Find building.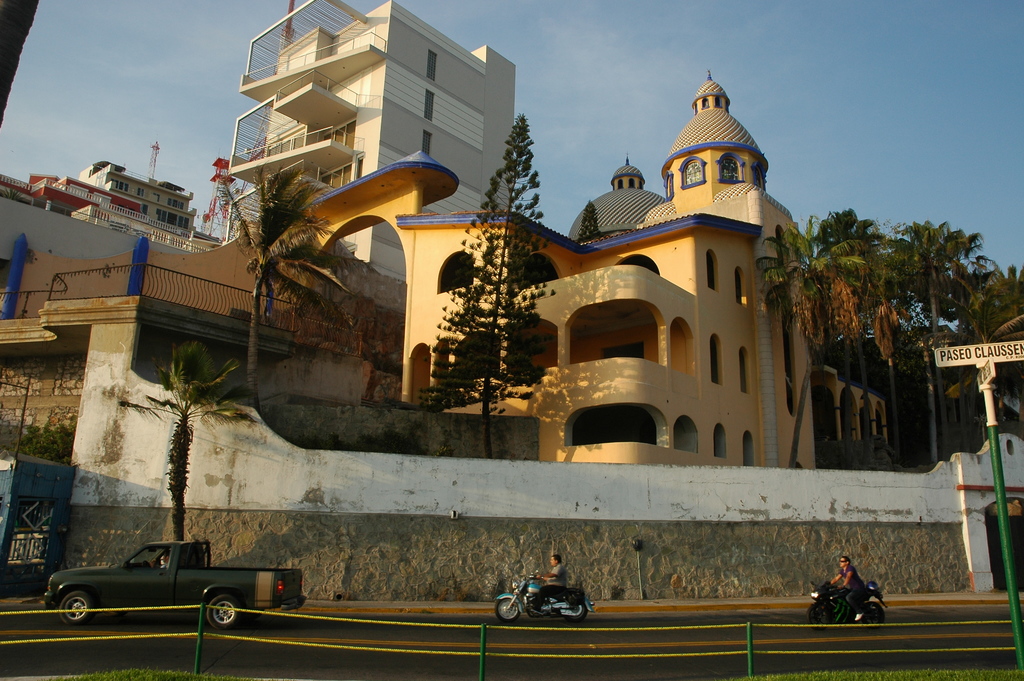
193:15:570:226.
